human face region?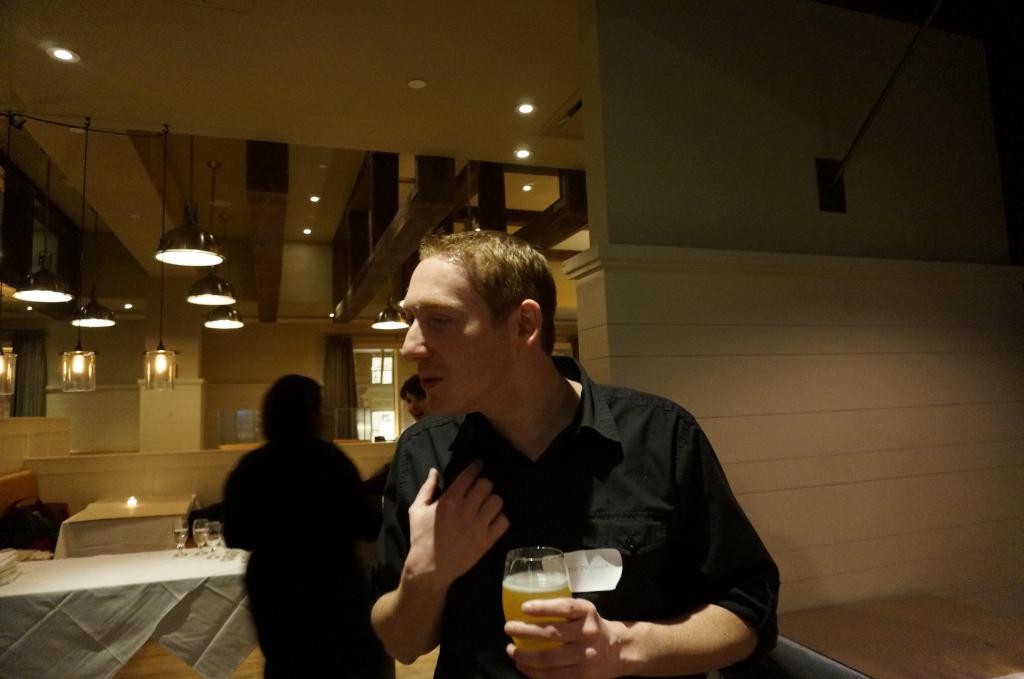
(399,262,522,415)
